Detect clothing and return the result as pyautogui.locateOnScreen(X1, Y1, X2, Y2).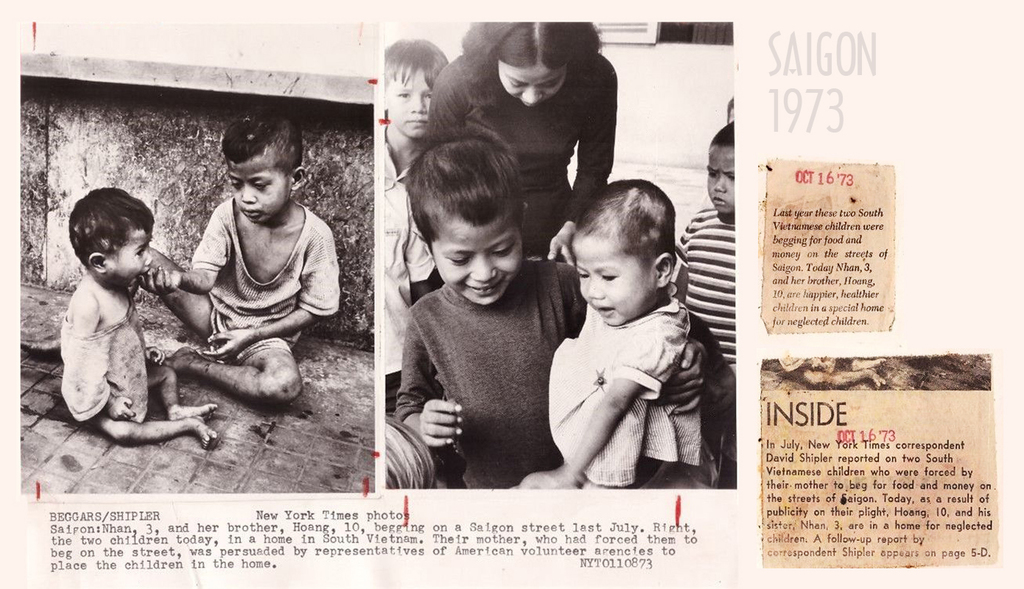
pyautogui.locateOnScreen(677, 204, 737, 360).
